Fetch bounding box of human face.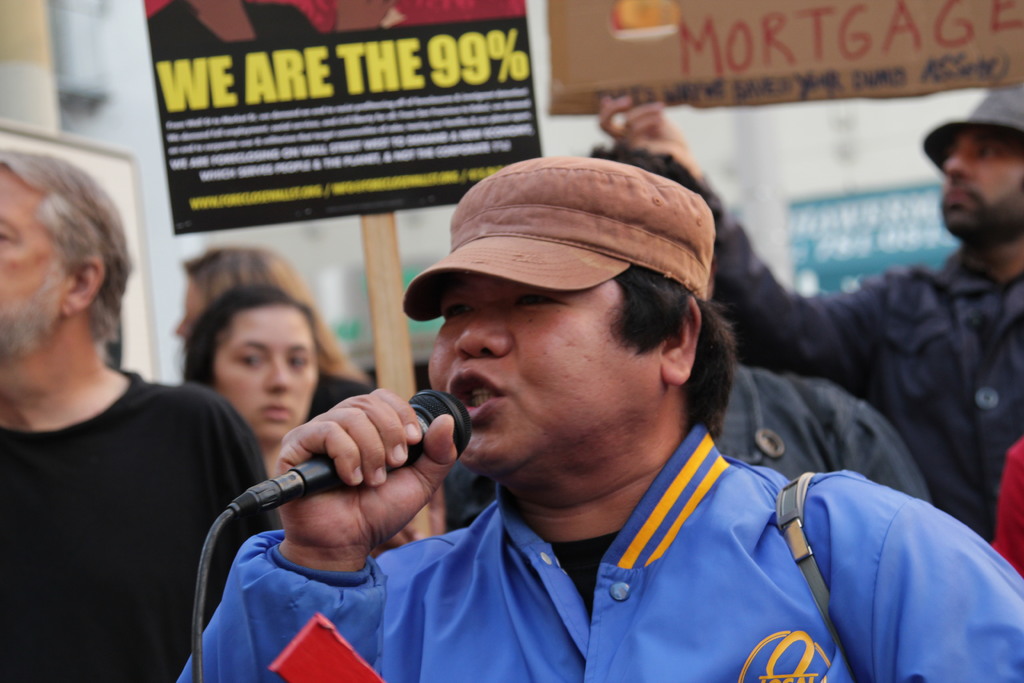
Bbox: 218,304,325,440.
